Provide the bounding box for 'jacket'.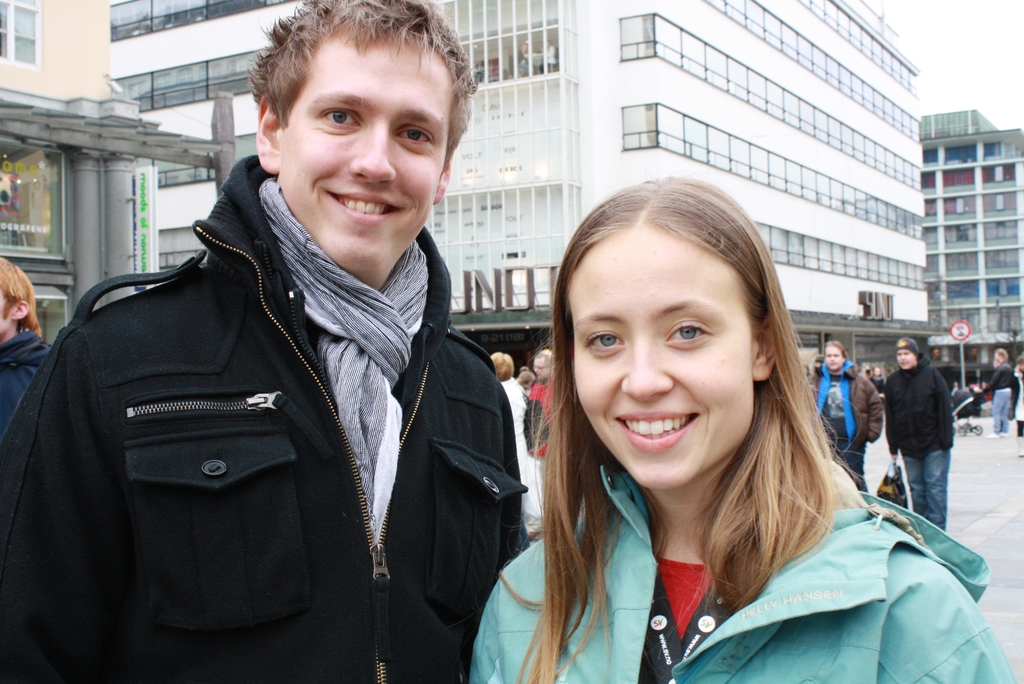
(left=886, top=351, right=957, bottom=462).
